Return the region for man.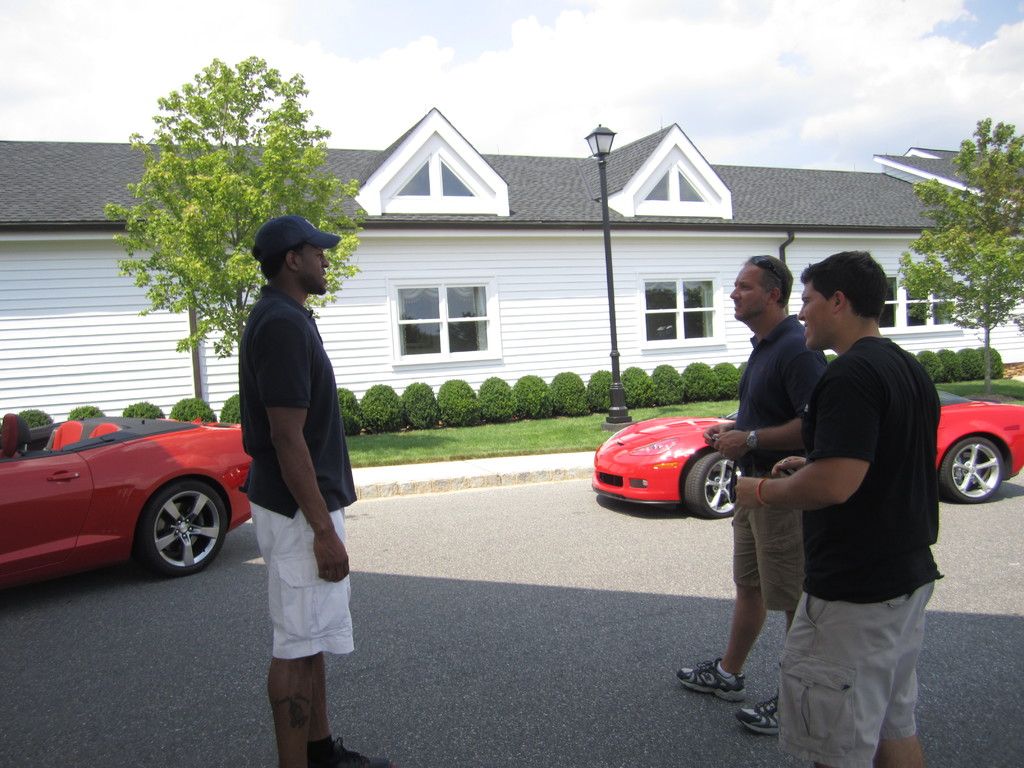
{"left": 236, "top": 218, "right": 365, "bottom": 767}.
